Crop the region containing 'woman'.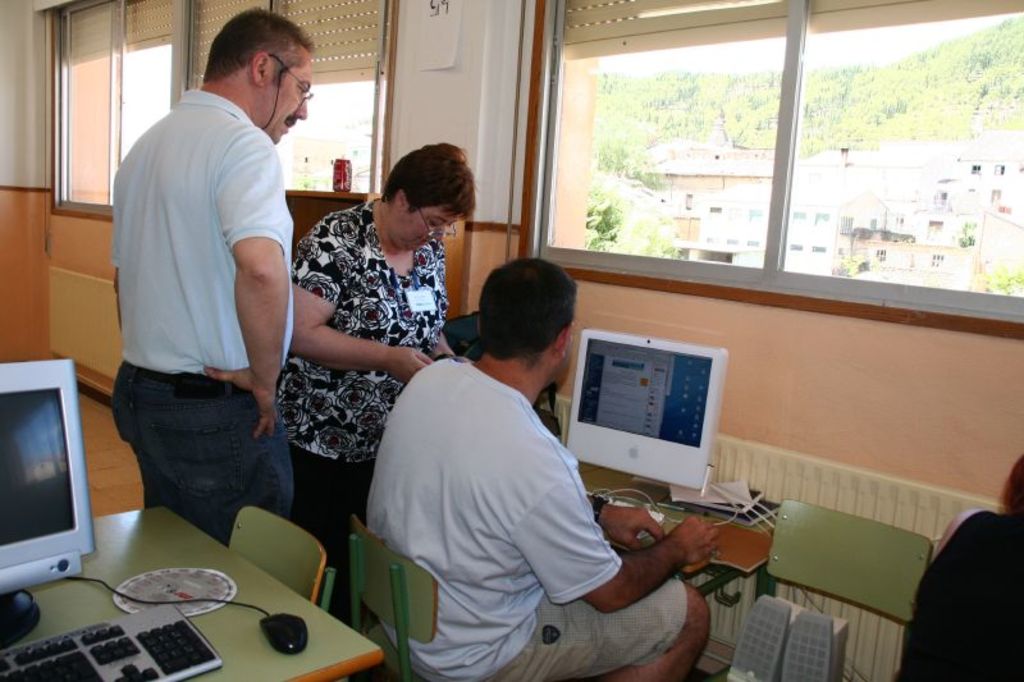
Crop region: [270,139,481,615].
